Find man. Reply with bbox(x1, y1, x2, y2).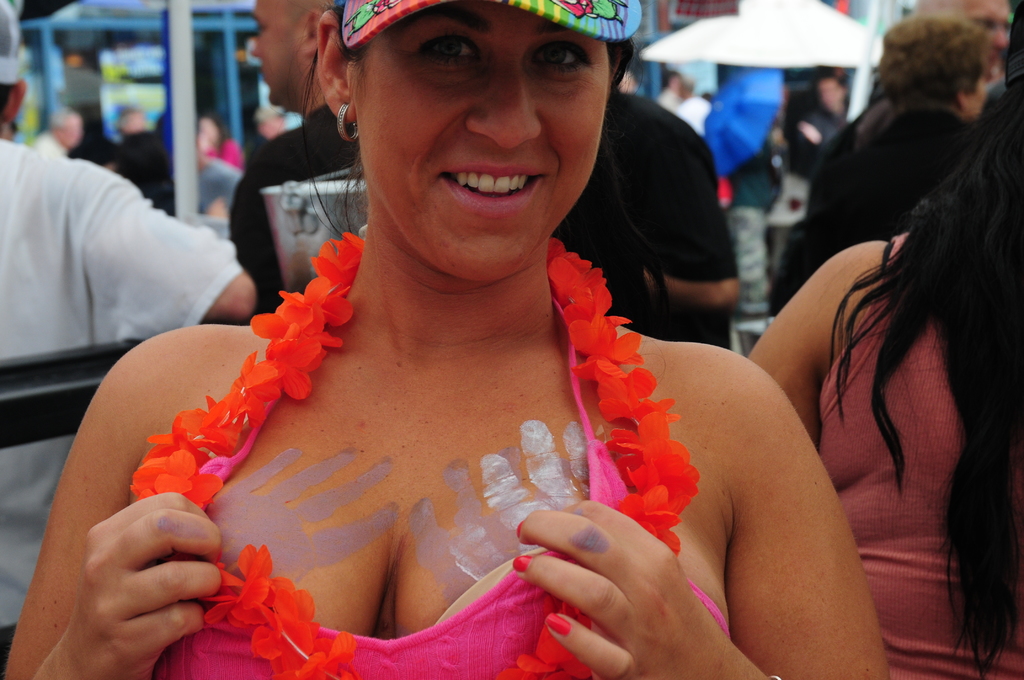
bbox(911, 0, 1011, 83).
